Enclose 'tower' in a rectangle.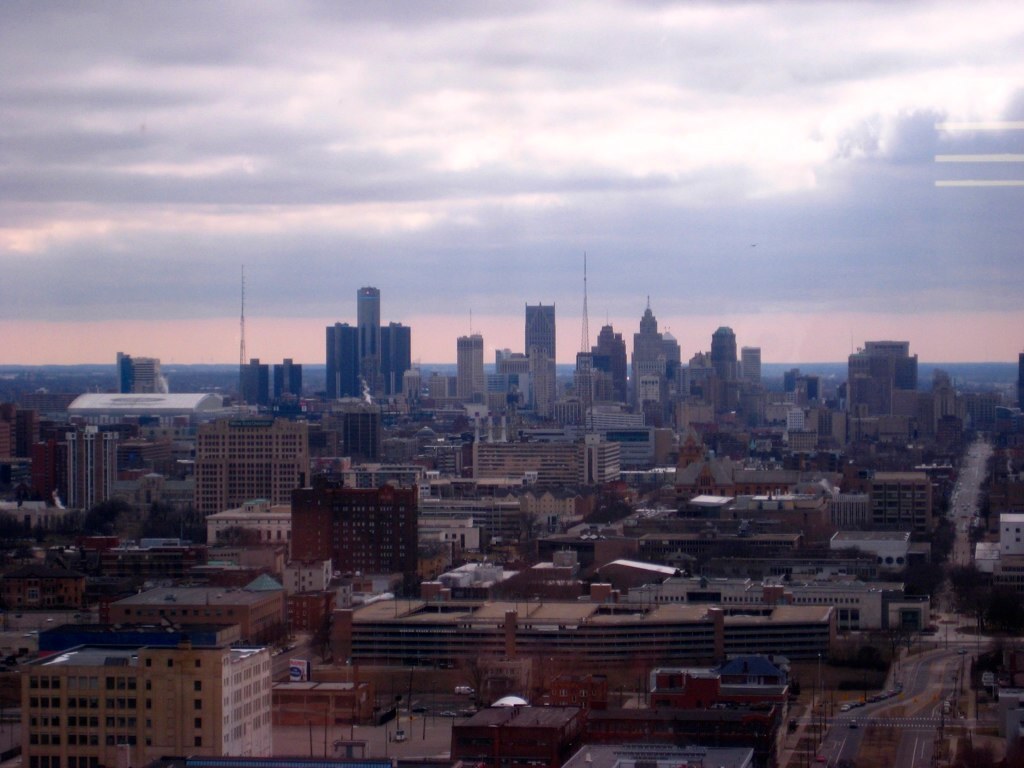
(left=633, top=372, right=668, bottom=408).
